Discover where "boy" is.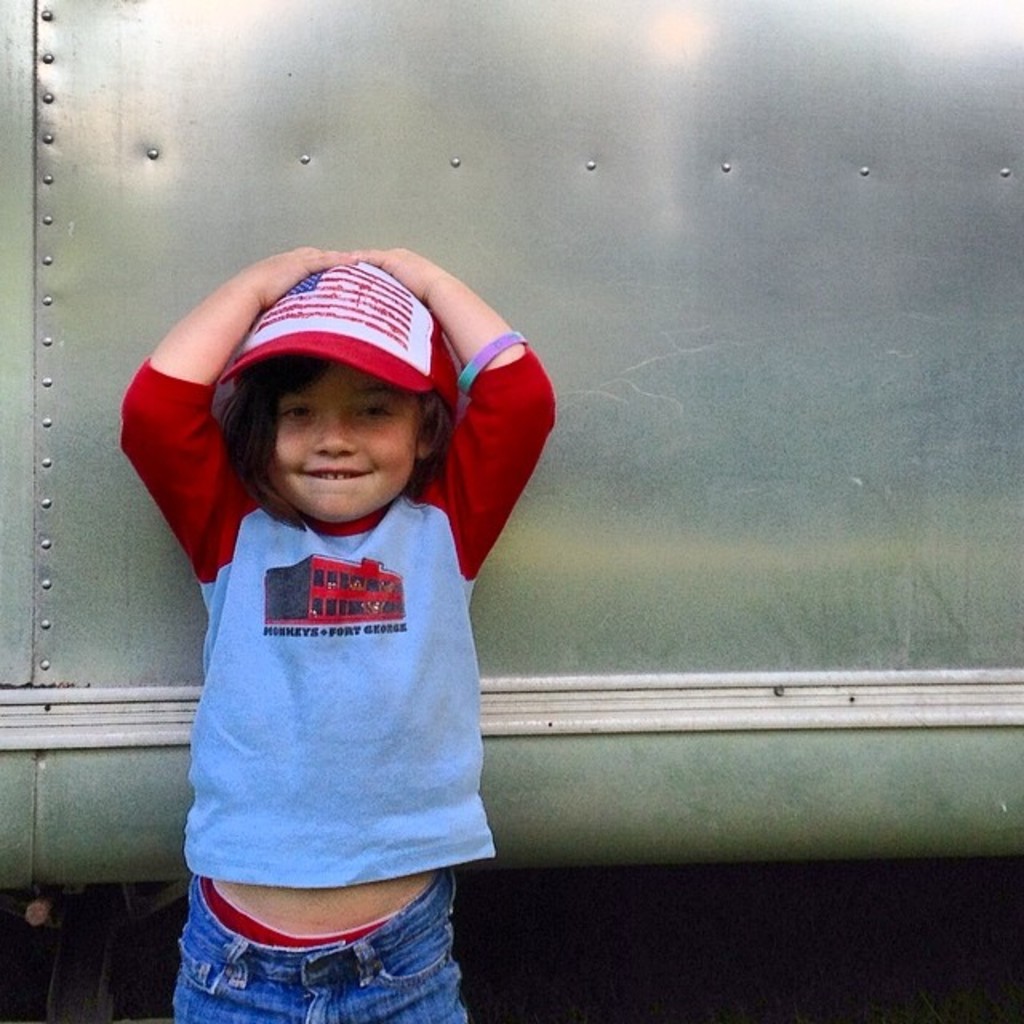
Discovered at 120, 240, 555, 1022.
